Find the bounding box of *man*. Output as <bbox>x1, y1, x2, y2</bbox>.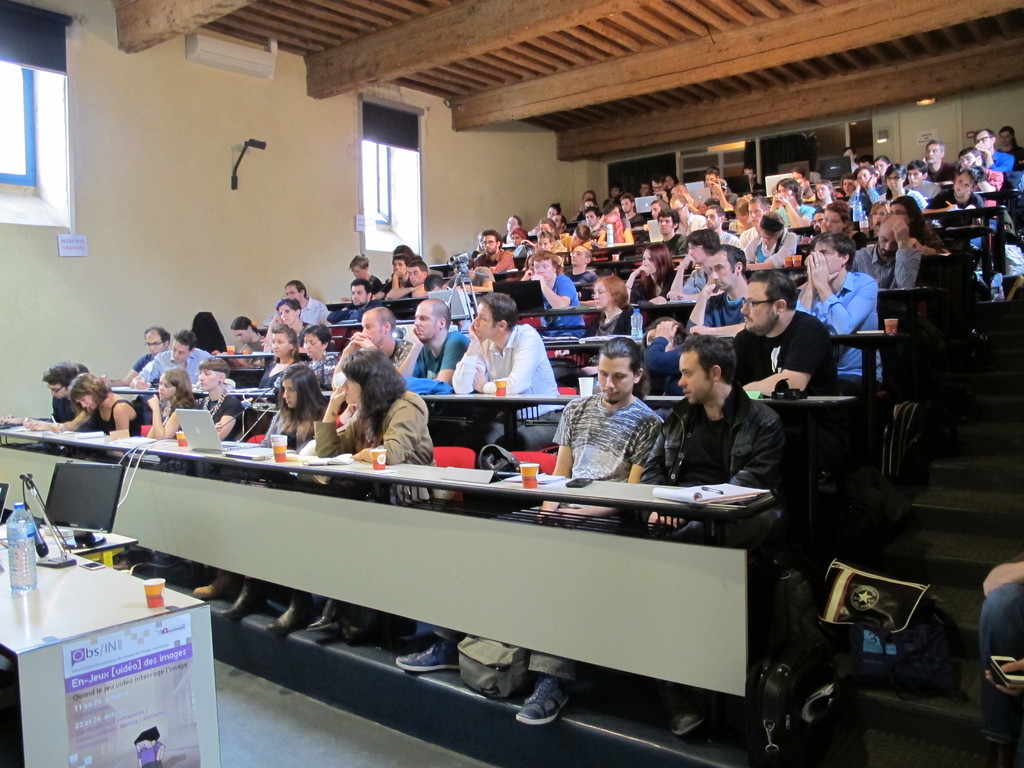
<bbox>128, 326, 214, 395</bbox>.
